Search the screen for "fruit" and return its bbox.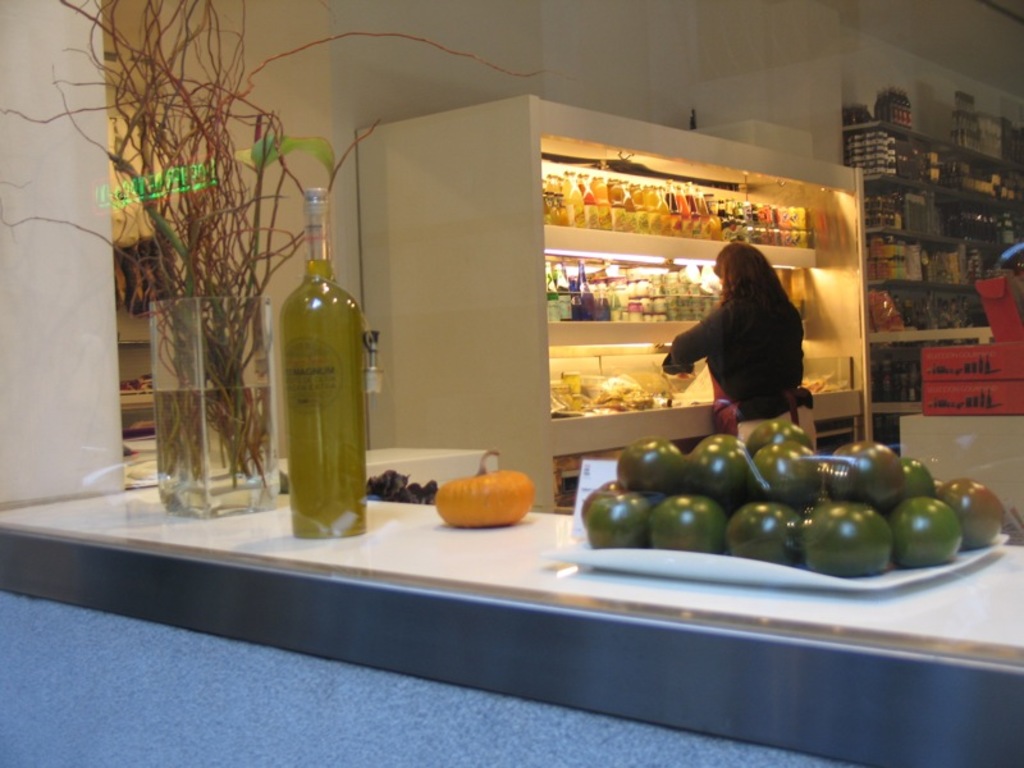
Found: <box>888,492,979,582</box>.
